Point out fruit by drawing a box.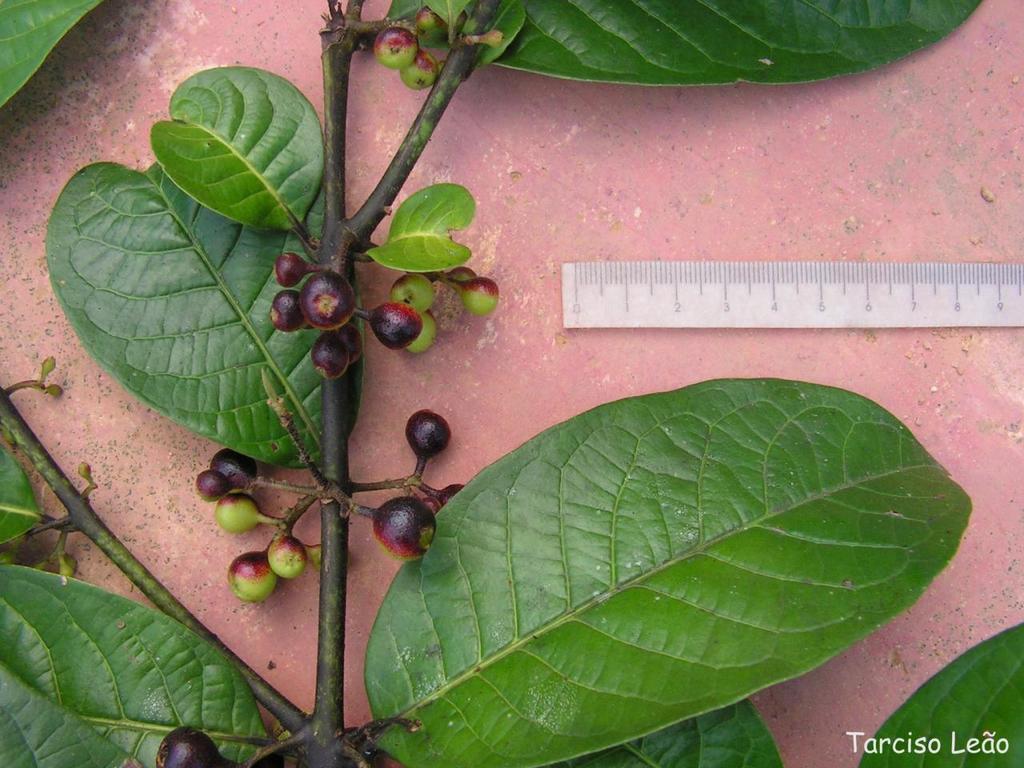
box=[195, 467, 233, 505].
